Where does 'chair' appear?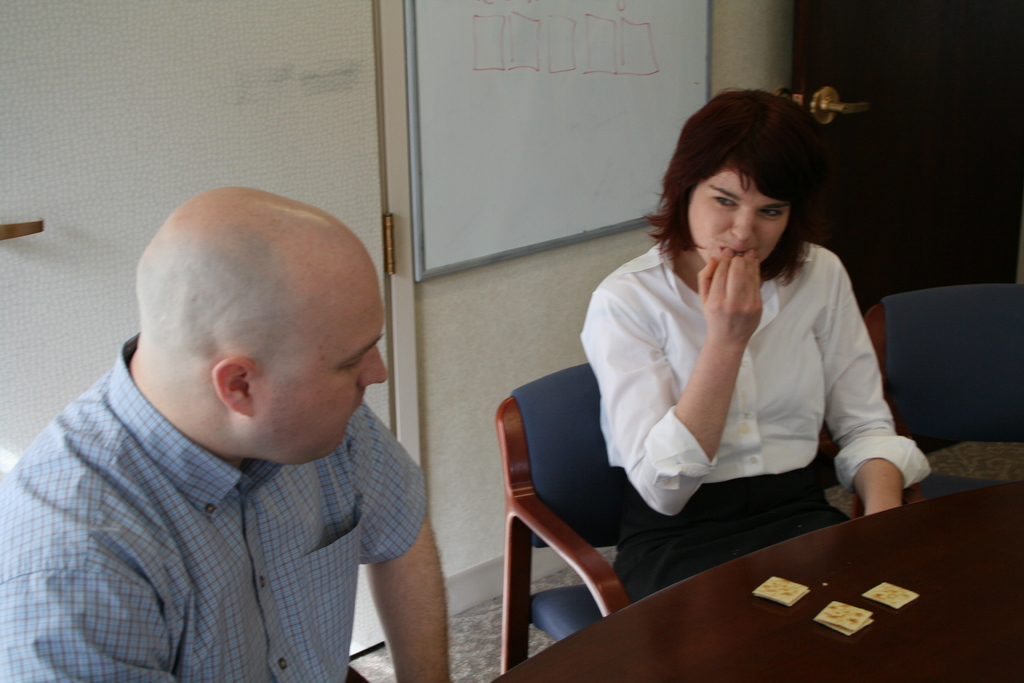
Appears at [left=854, top=283, right=1023, bottom=525].
